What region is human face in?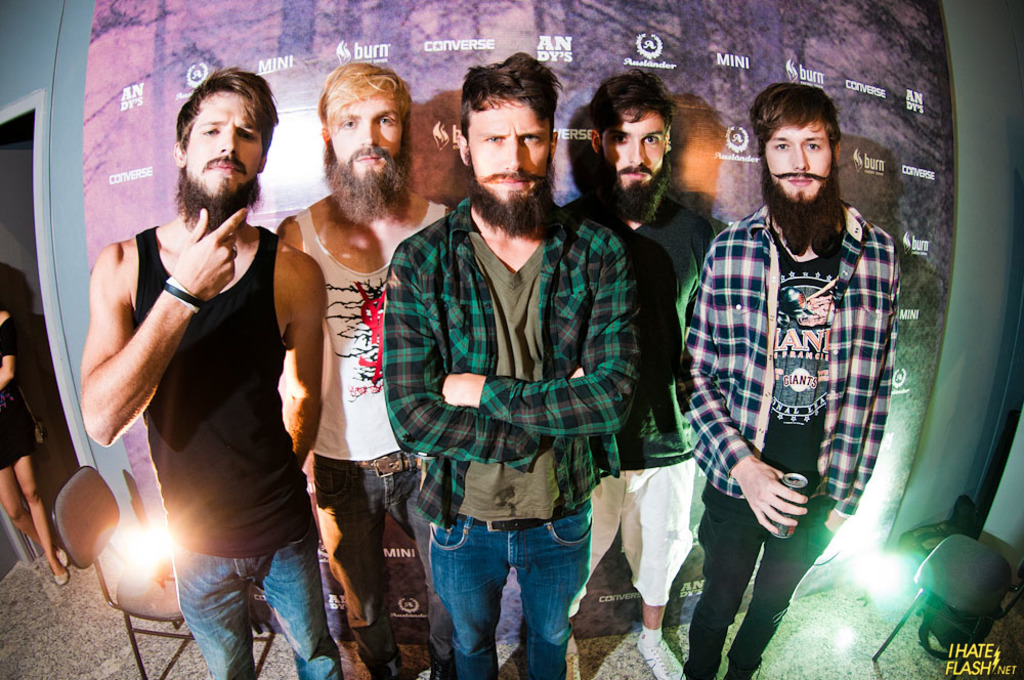
bbox=(602, 113, 679, 197).
